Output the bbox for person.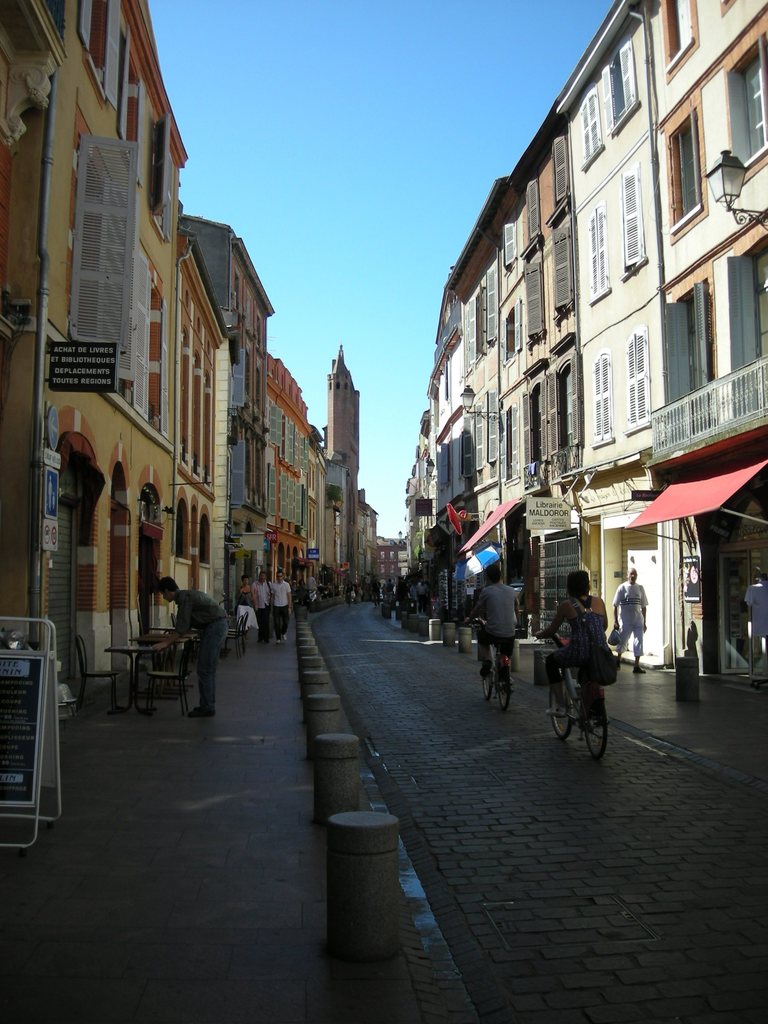
region(606, 567, 646, 674).
